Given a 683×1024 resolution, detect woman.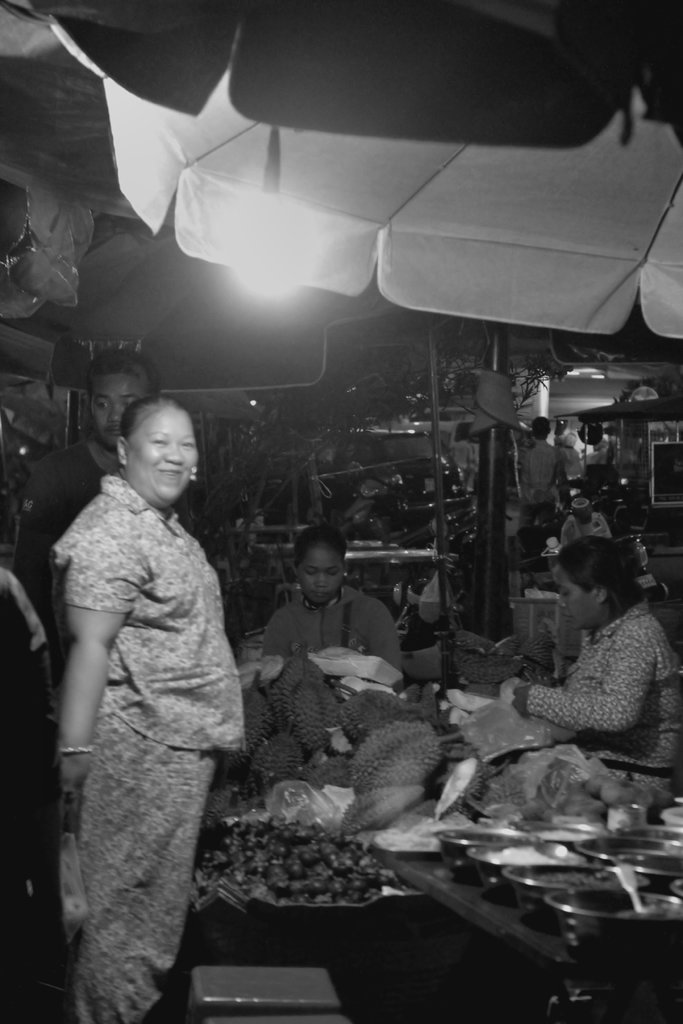
[257,511,400,686].
